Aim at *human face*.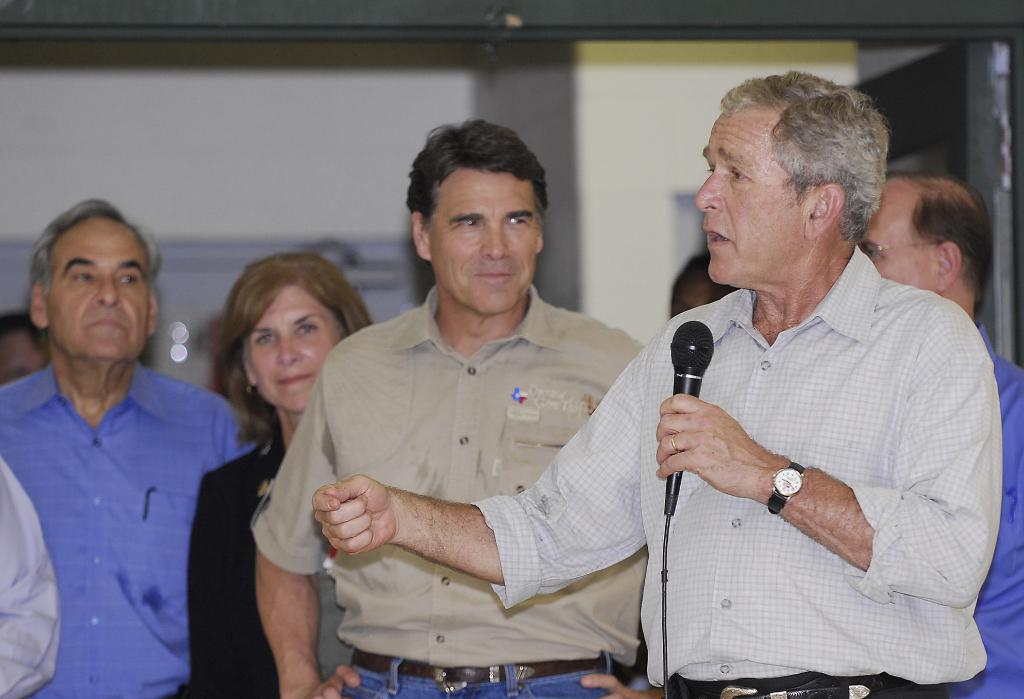
Aimed at detection(698, 108, 803, 281).
